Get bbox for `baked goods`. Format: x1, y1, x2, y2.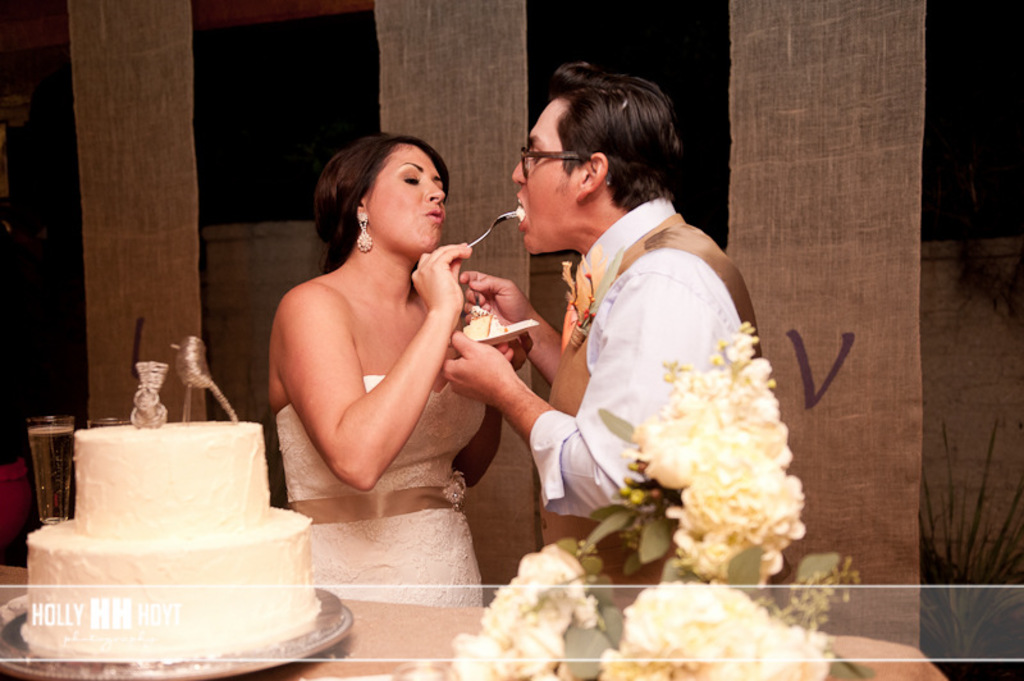
26, 421, 320, 657.
